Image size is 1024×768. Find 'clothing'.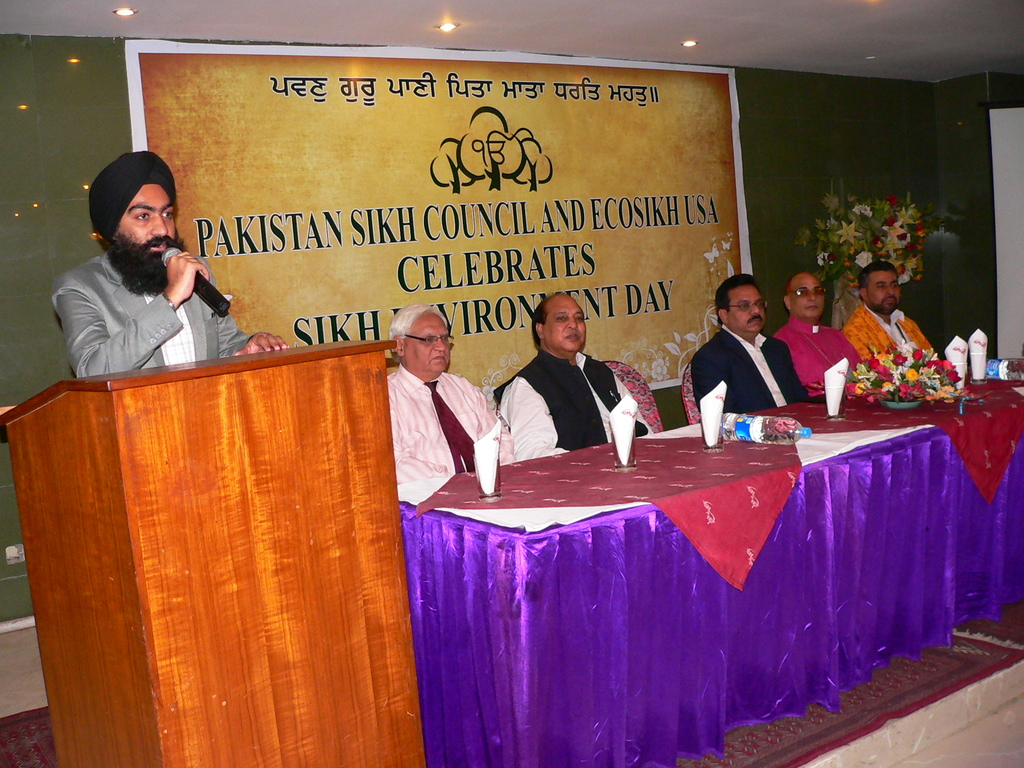
<box>392,362,514,486</box>.
